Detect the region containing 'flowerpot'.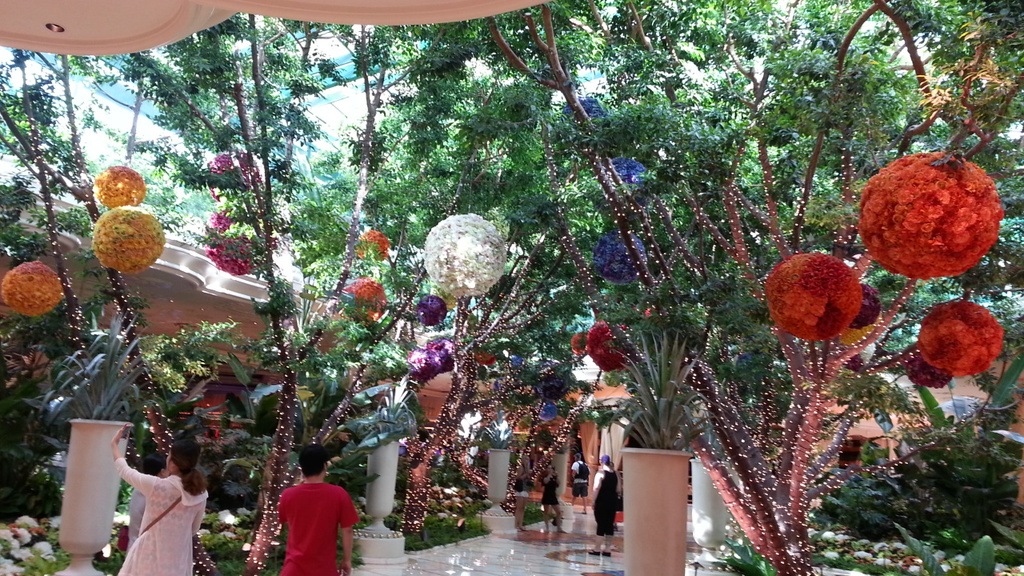
locate(547, 453, 570, 519).
